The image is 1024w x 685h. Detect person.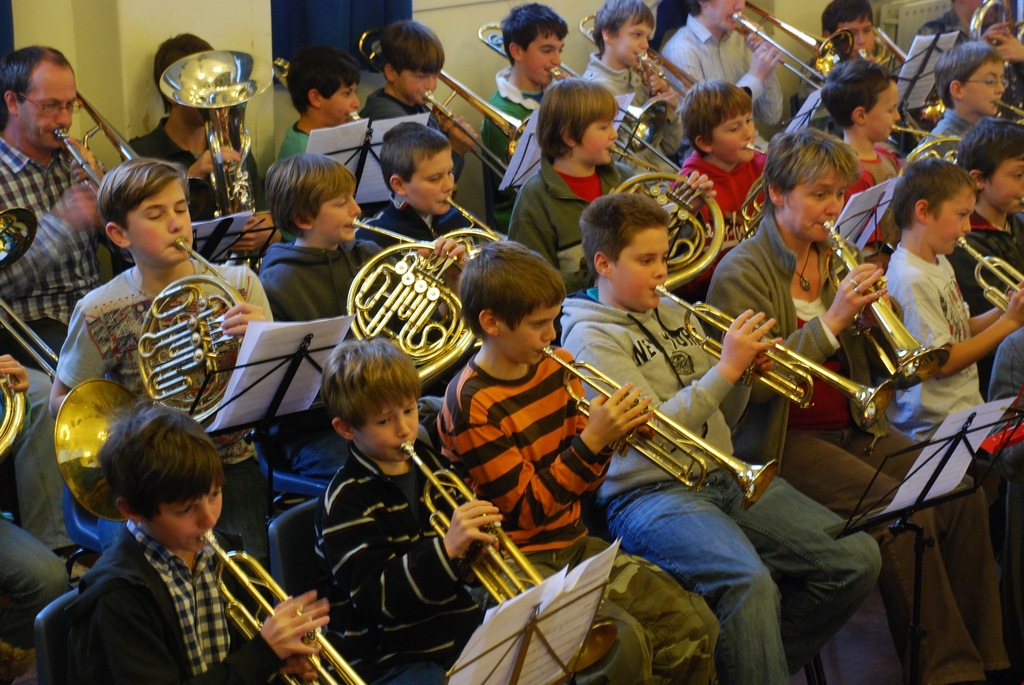
Detection: rect(474, 0, 566, 127).
